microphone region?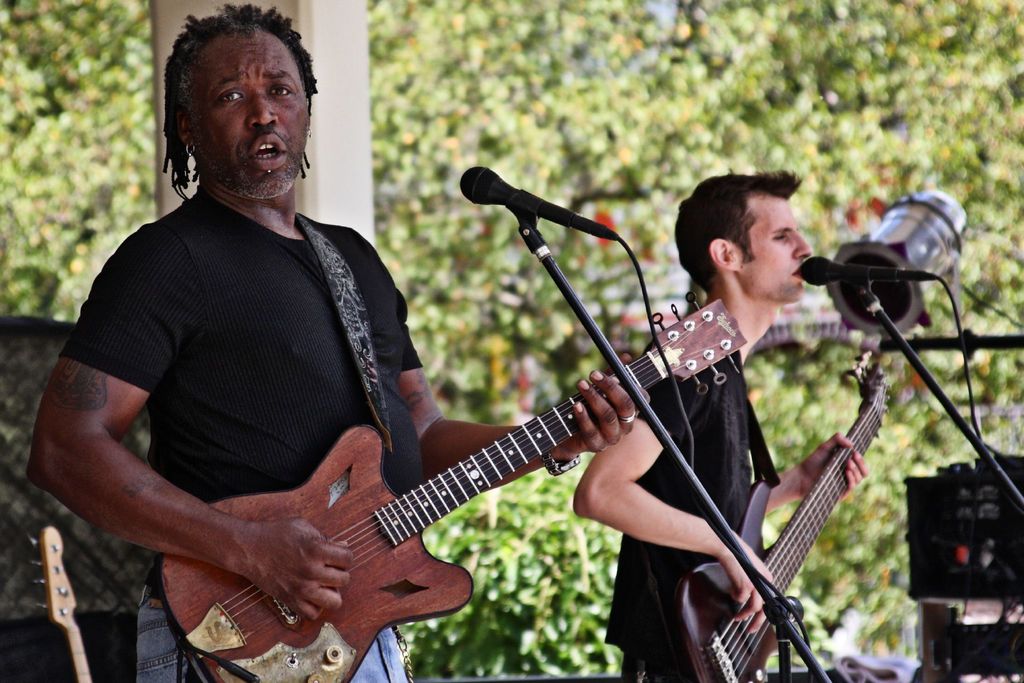
(454, 170, 579, 235)
